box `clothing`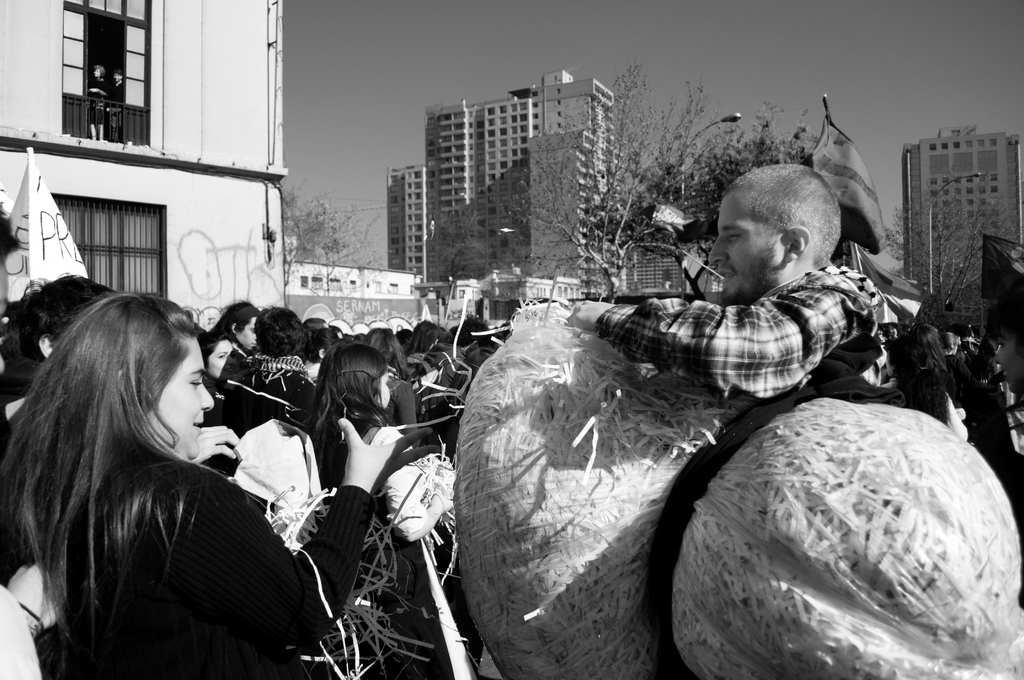
[x1=61, y1=452, x2=368, y2=679]
